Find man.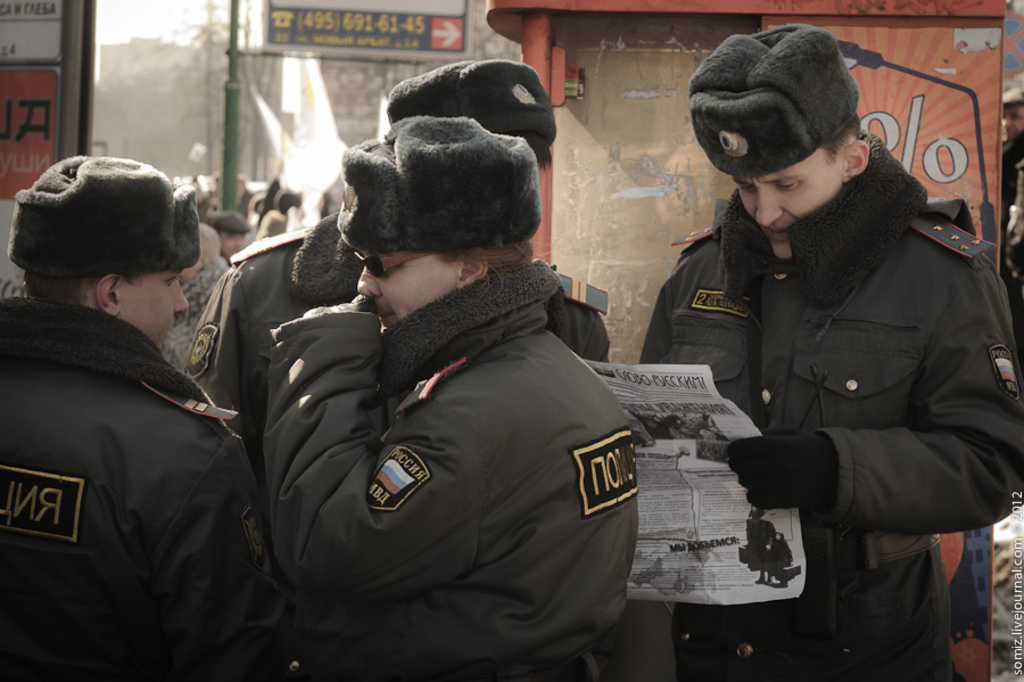
637:26:1023:681.
